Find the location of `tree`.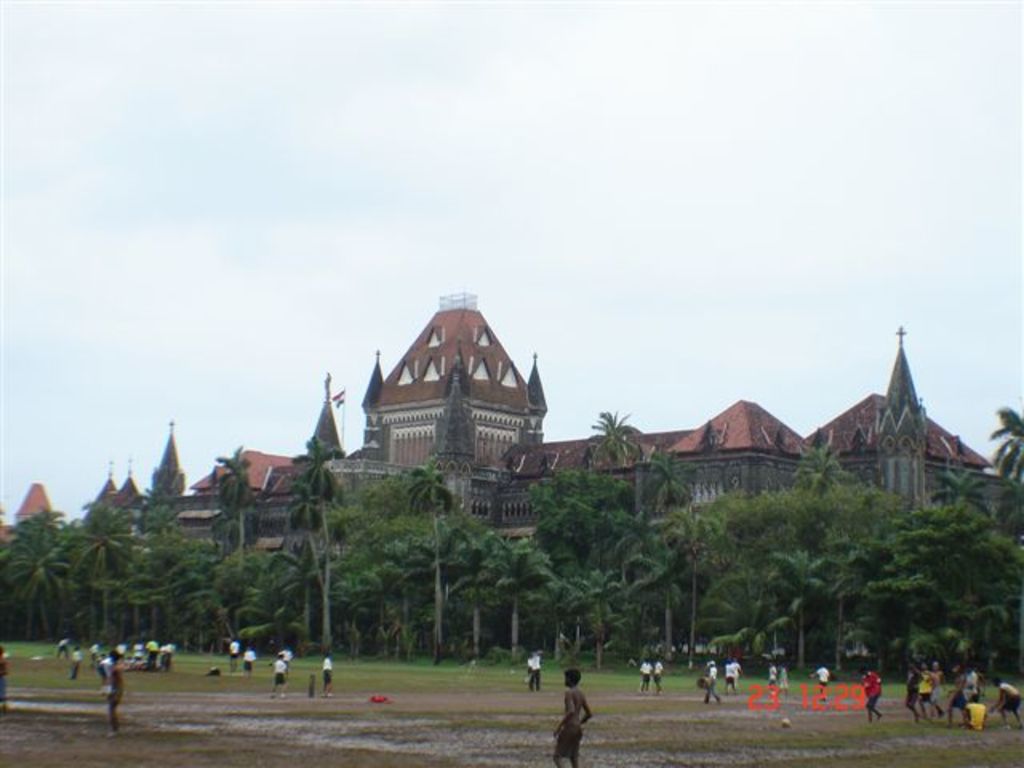
Location: 522:459:616:554.
